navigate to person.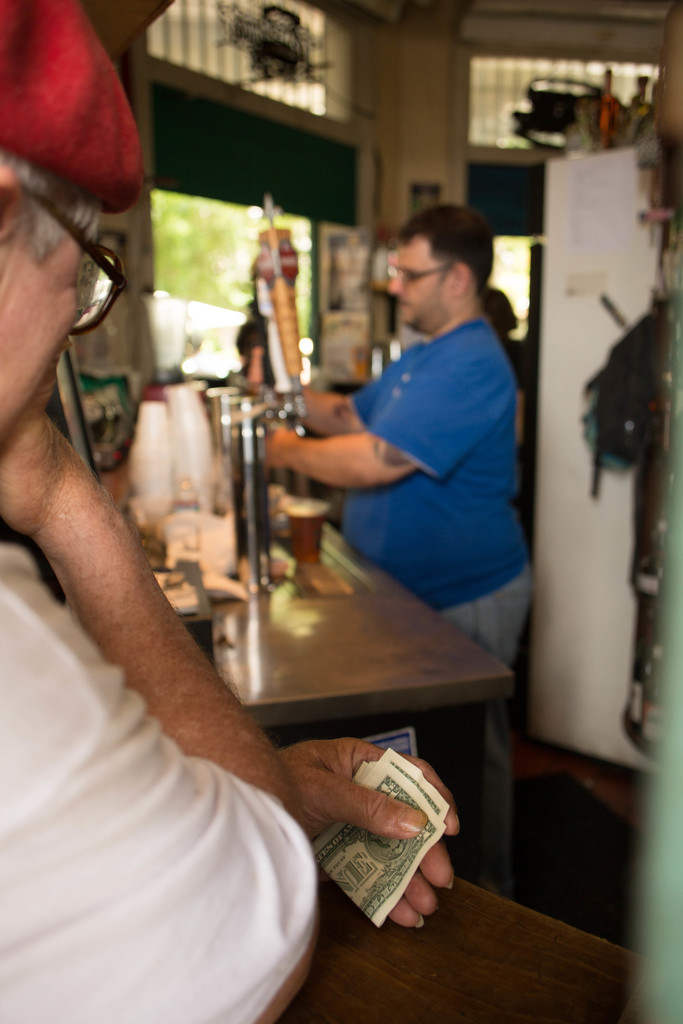
Navigation target: bbox=[0, 0, 460, 1023].
